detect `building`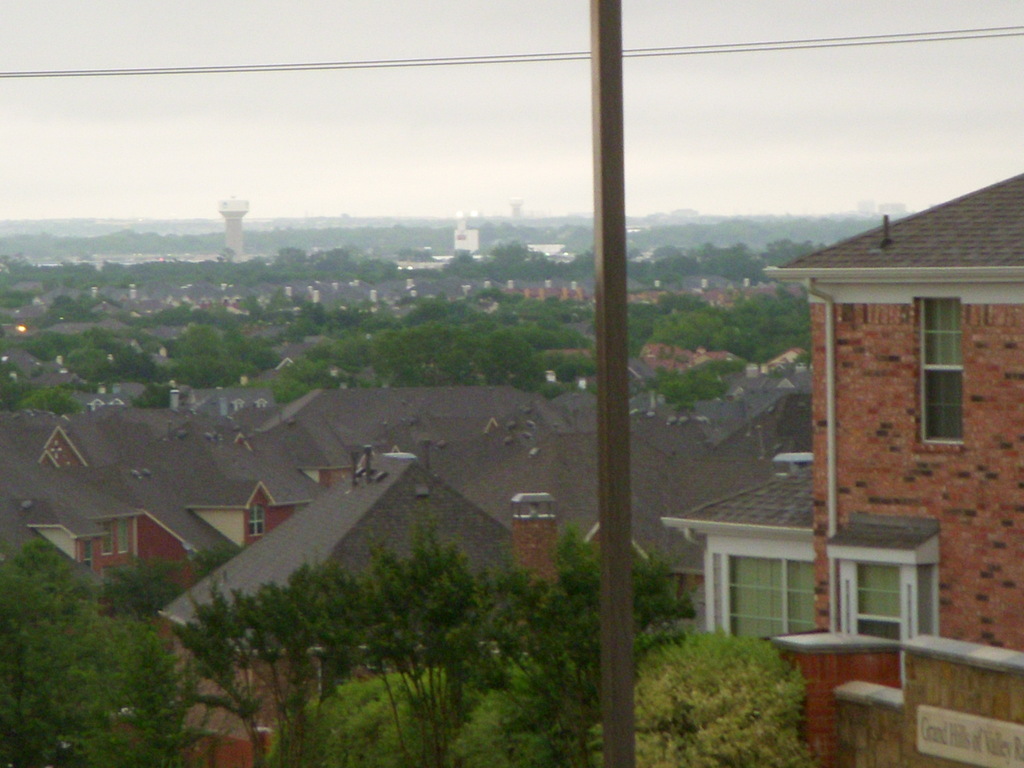
[6,458,188,575]
